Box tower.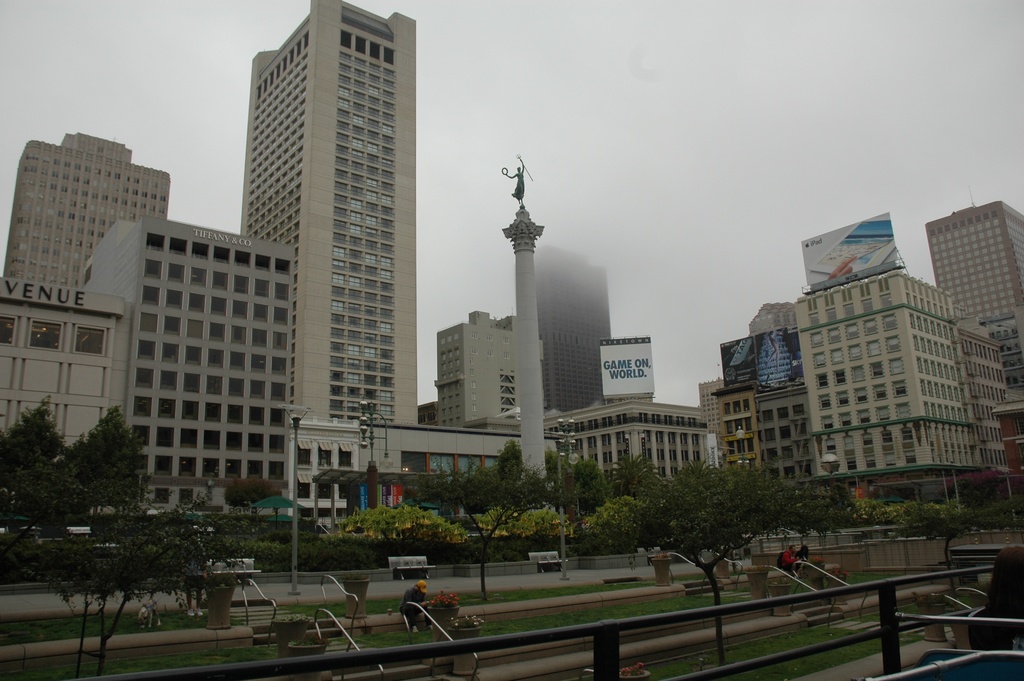
501, 149, 557, 470.
